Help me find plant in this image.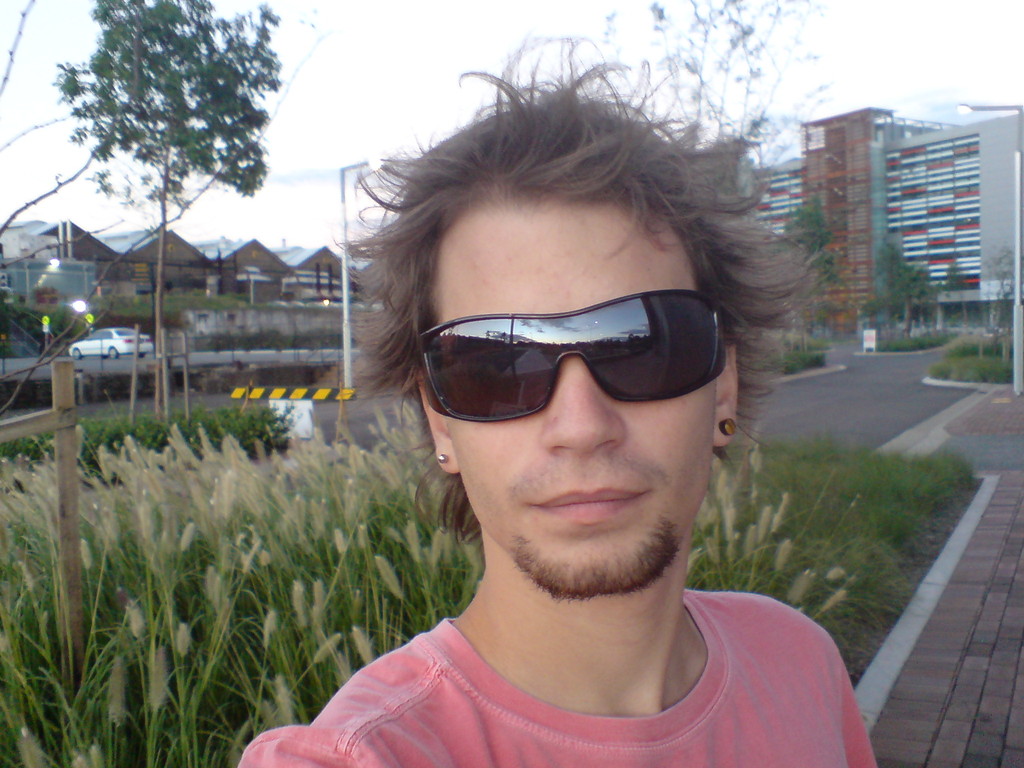
Found it: l=868, t=333, r=948, b=352.
